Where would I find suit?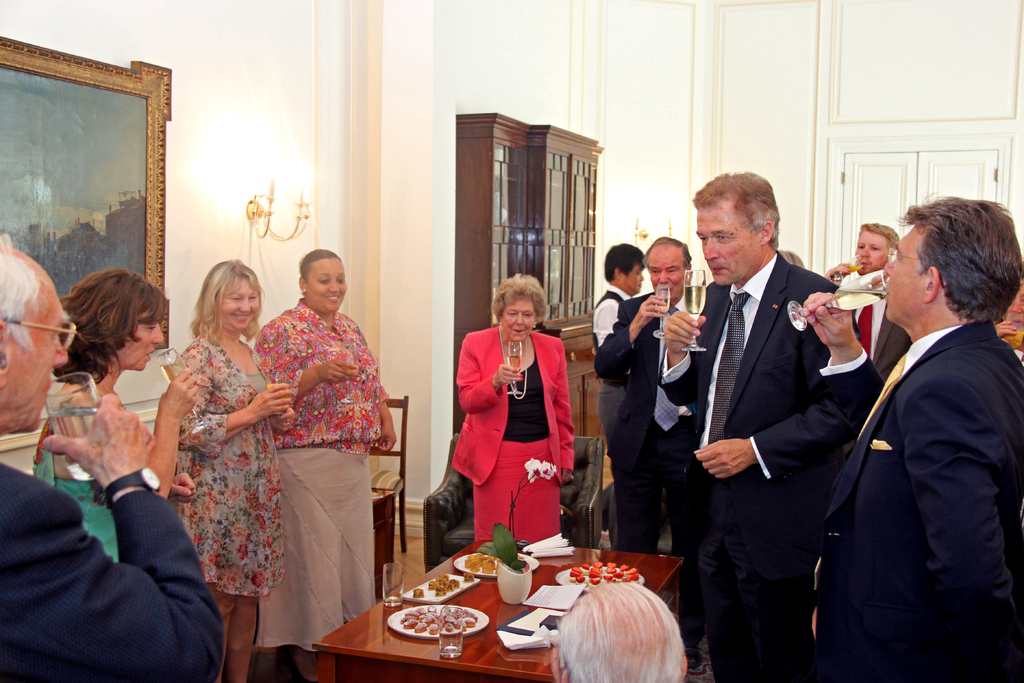
At {"x1": 0, "y1": 461, "x2": 226, "y2": 682}.
